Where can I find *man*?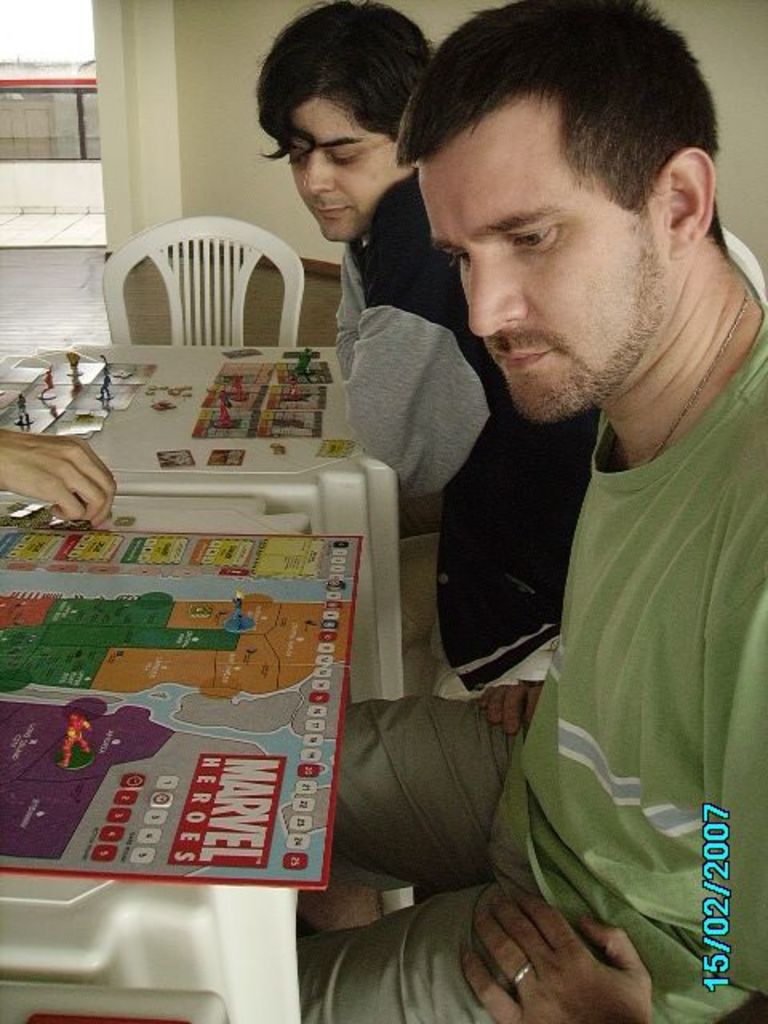
You can find it at region(253, 0, 763, 843).
